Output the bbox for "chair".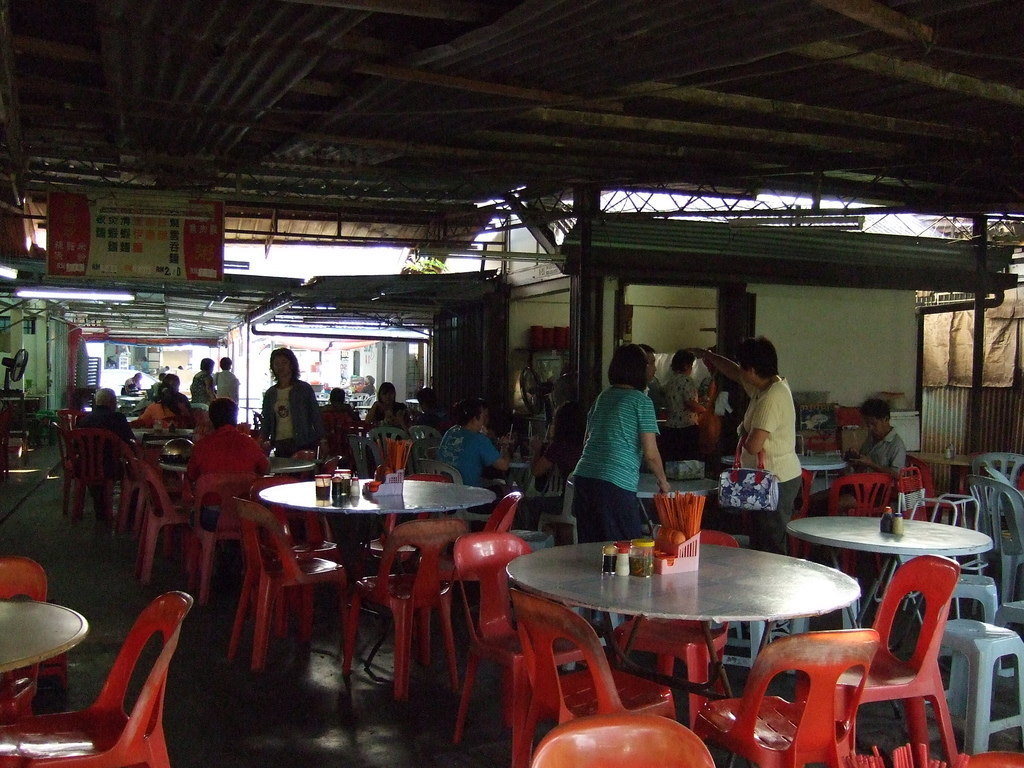
x1=342, y1=513, x2=467, y2=696.
